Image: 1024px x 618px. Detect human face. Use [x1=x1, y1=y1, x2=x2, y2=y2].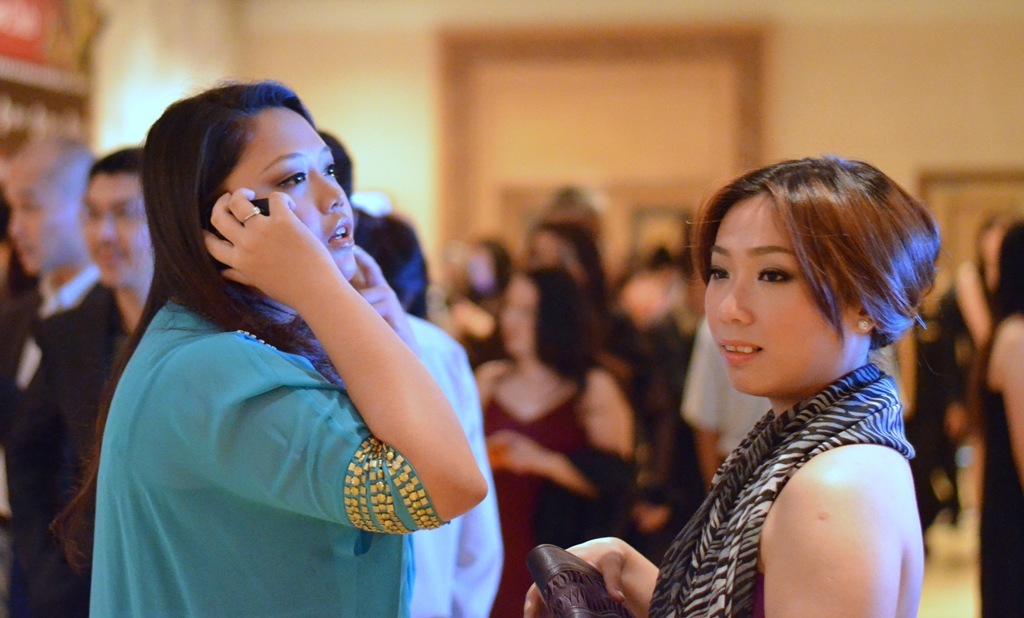
[x1=225, y1=107, x2=353, y2=272].
